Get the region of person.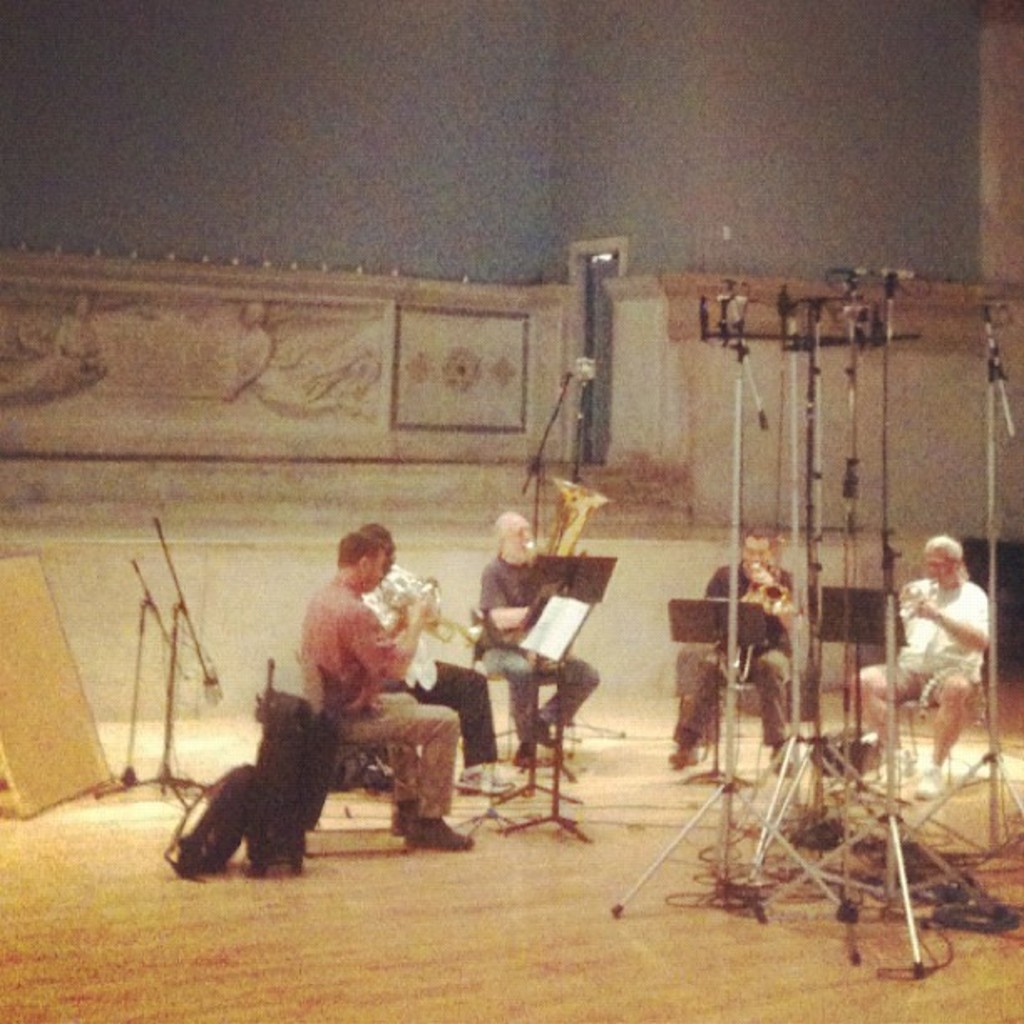
[671,534,801,773].
